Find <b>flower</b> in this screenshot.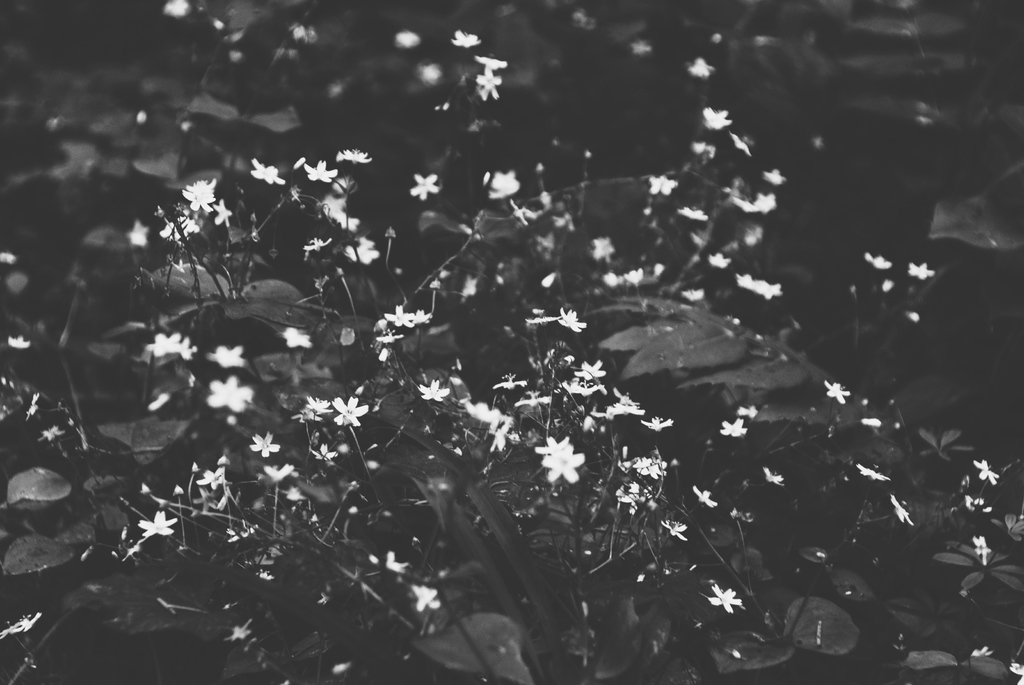
The bounding box for <b>flower</b> is pyautogui.locateOnScreen(656, 517, 690, 543).
